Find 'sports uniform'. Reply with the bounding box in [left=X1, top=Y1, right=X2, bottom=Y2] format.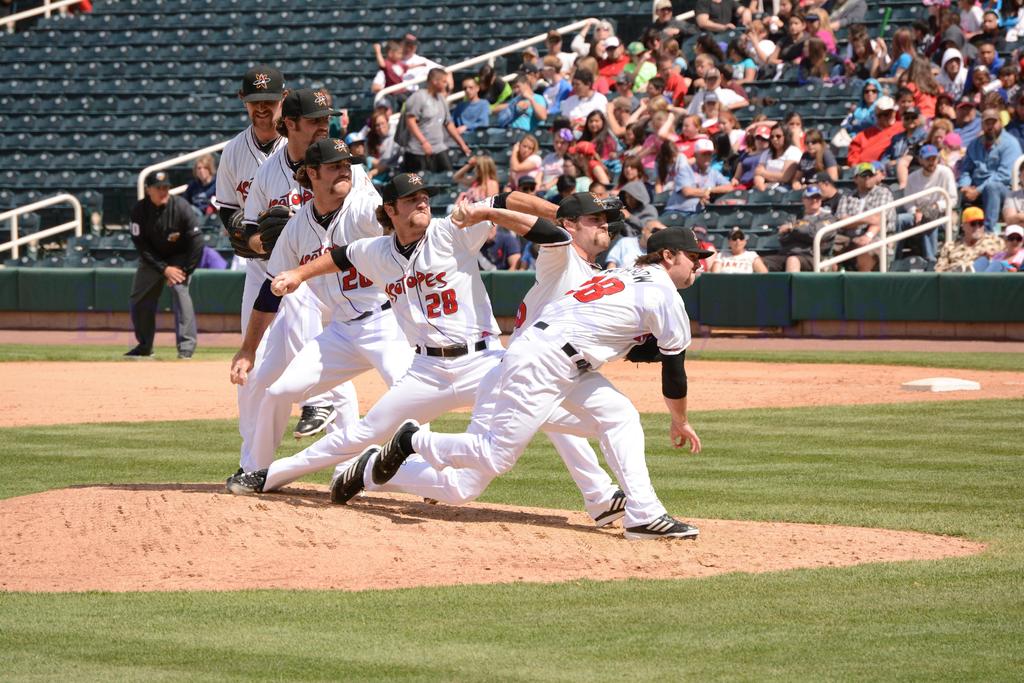
[left=227, top=138, right=441, bottom=507].
